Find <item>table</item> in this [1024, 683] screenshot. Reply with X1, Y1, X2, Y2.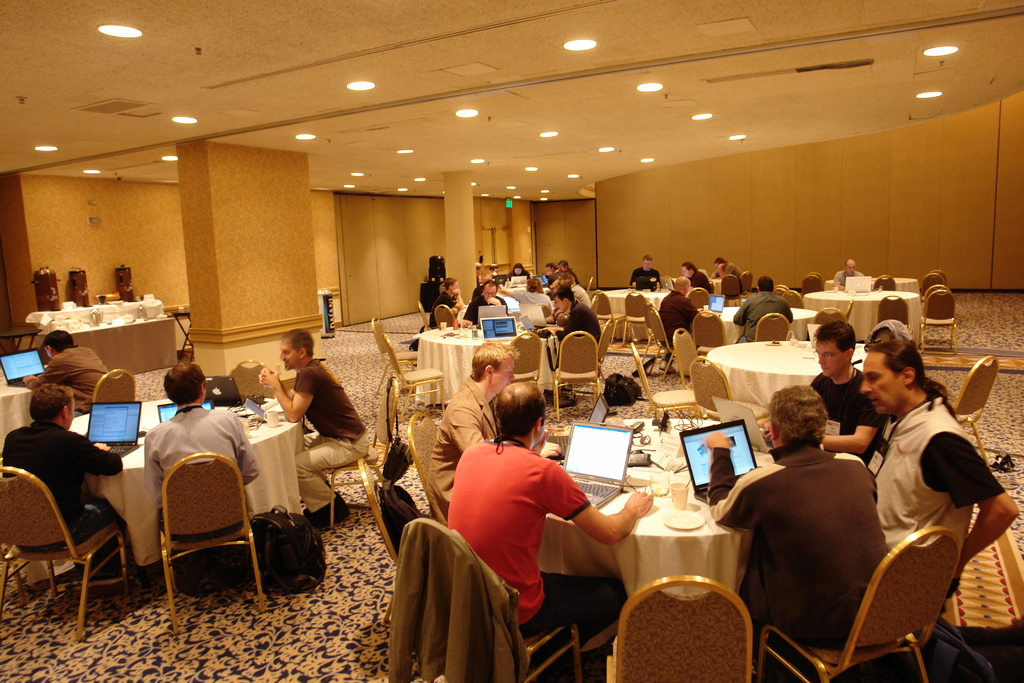
67, 395, 305, 572.
